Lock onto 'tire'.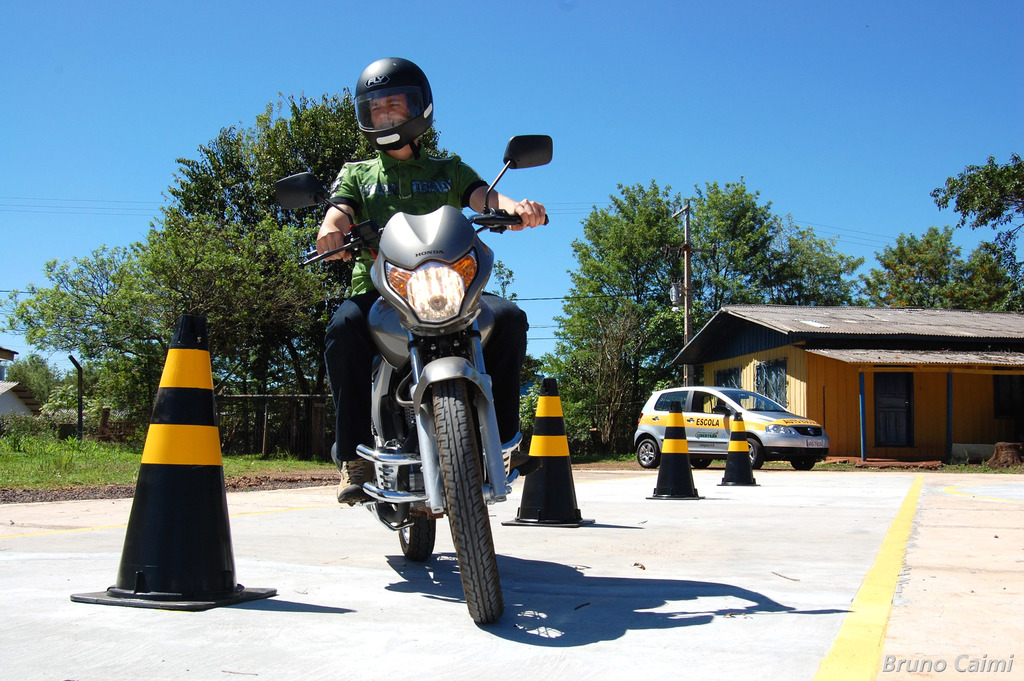
Locked: <region>792, 461, 812, 469</region>.
